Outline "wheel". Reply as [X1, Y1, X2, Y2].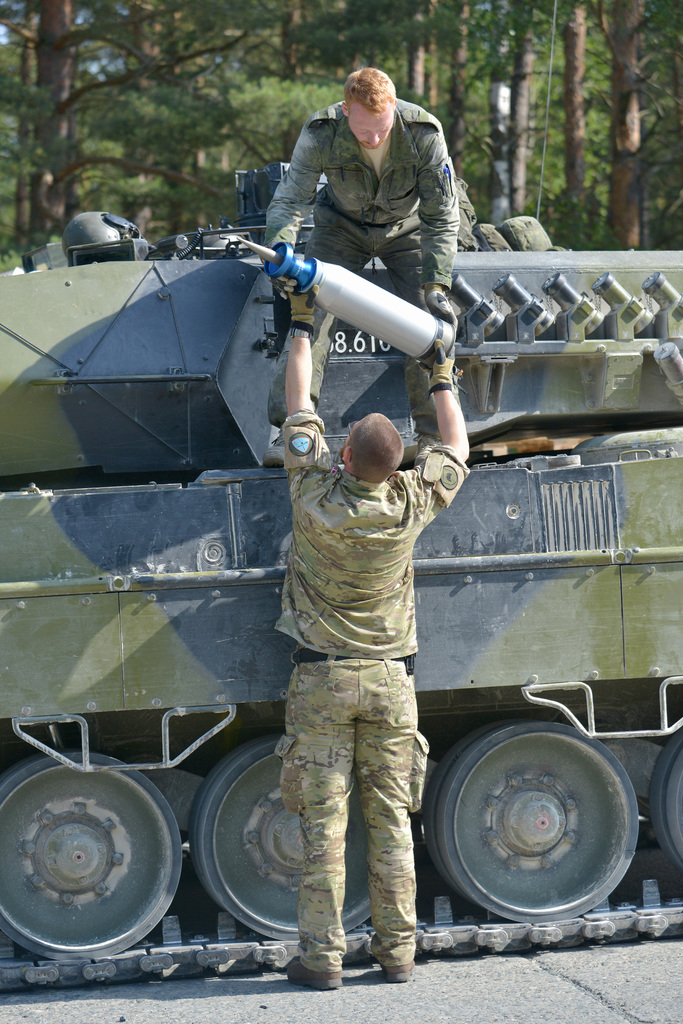
[416, 707, 643, 930].
